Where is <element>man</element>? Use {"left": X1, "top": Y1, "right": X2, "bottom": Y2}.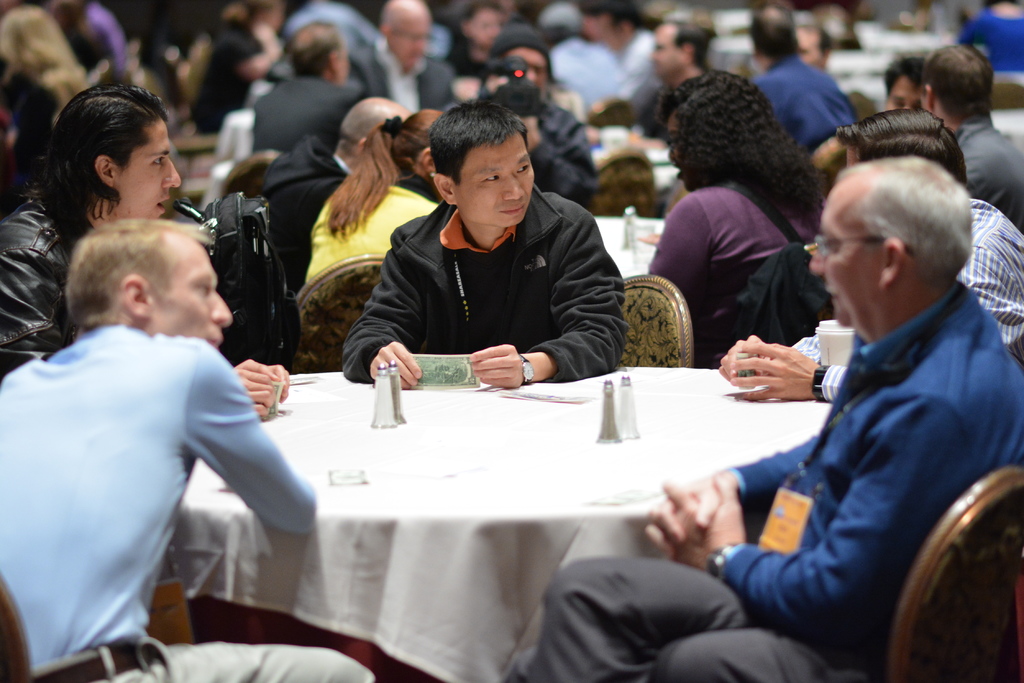
{"left": 0, "top": 84, "right": 295, "bottom": 421}.
